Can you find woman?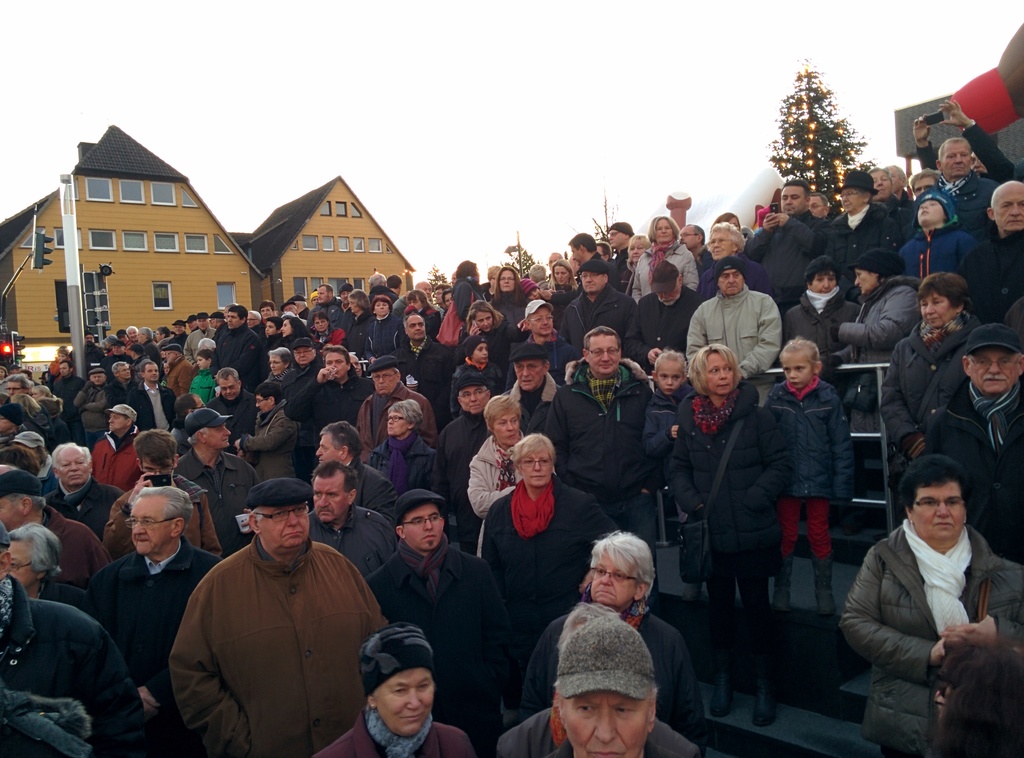
Yes, bounding box: 837:454:1023:757.
